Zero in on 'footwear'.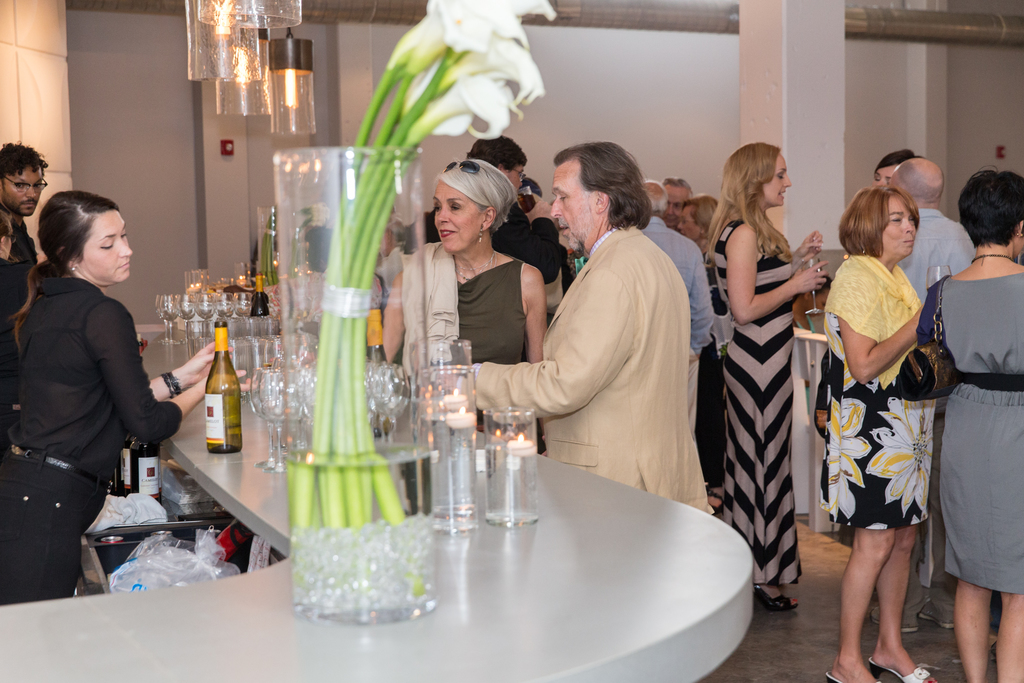
Zeroed in: select_region(753, 586, 804, 619).
